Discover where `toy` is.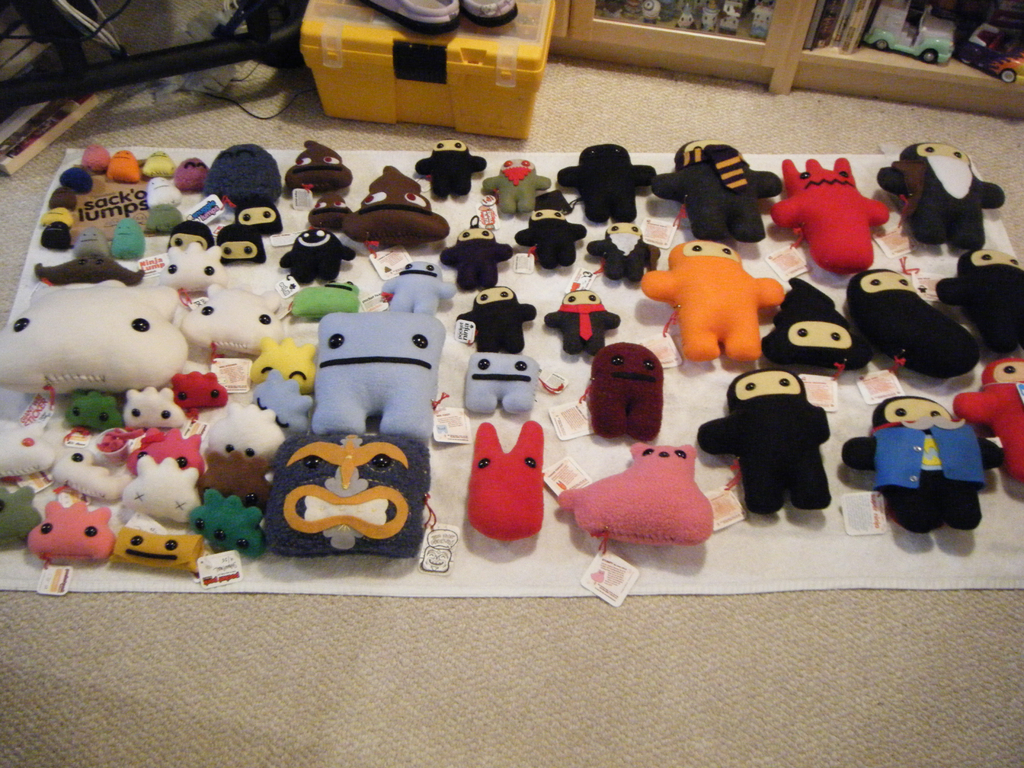
Discovered at crop(243, 205, 280, 233).
